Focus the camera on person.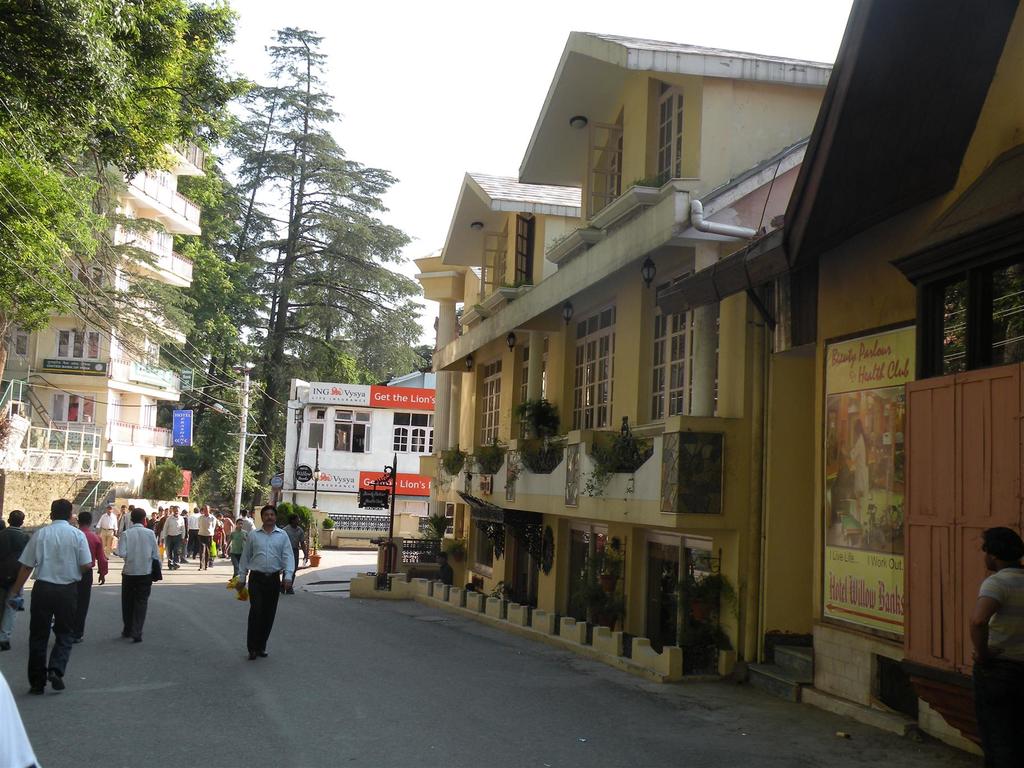
Focus region: box=[222, 518, 248, 575].
